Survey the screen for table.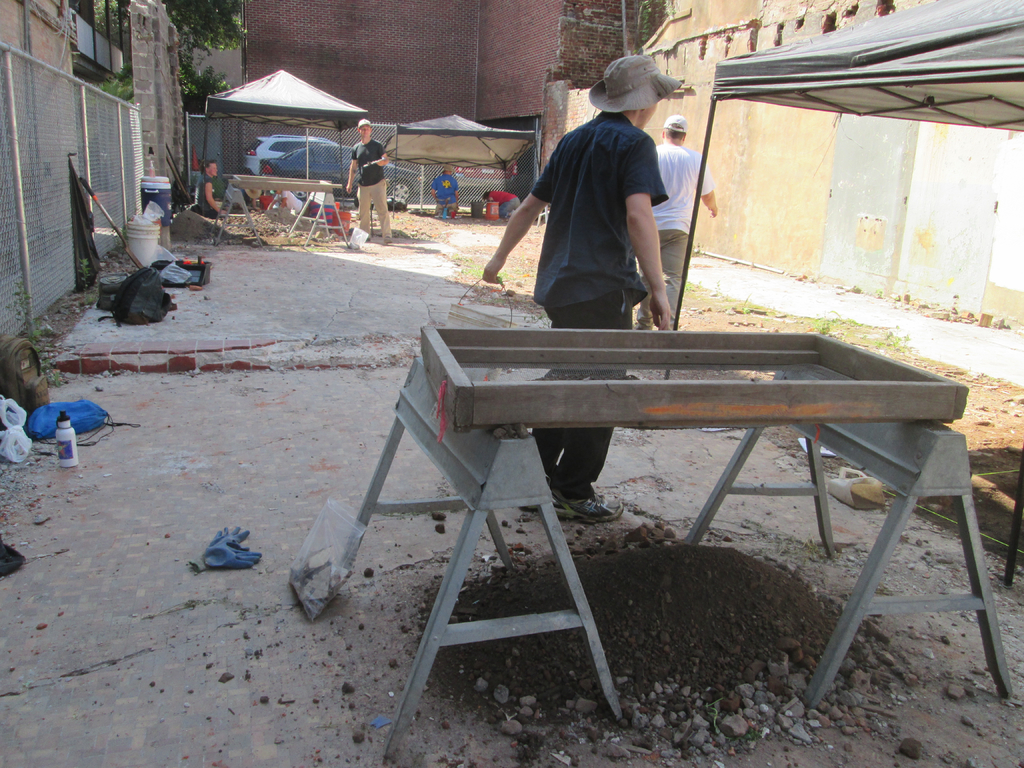
Survey found: (left=218, top=180, right=342, bottom=252).
